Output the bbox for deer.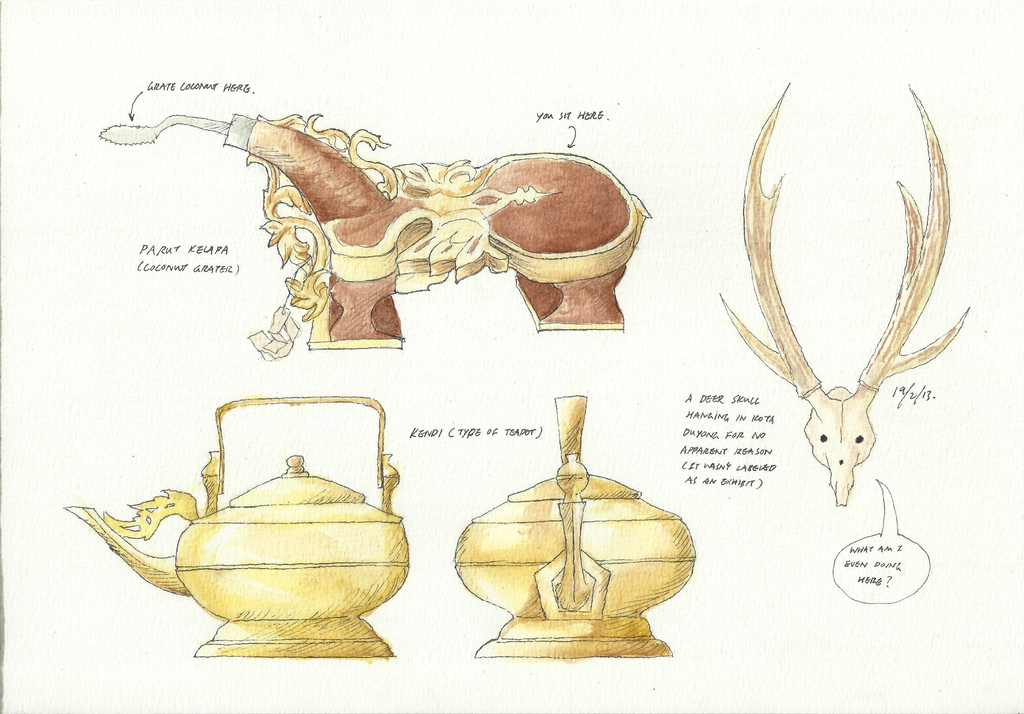
bbox=[721, 79, 971, 509].
